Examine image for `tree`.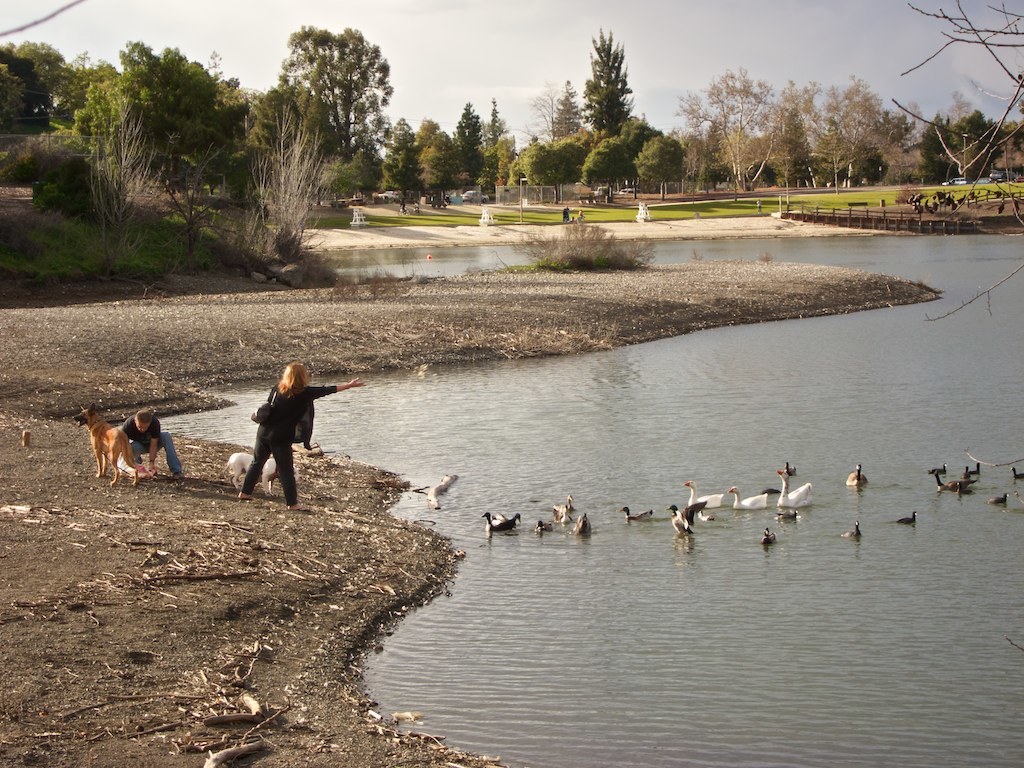
Examination result: l=419, t=129, r=460, b=219.
